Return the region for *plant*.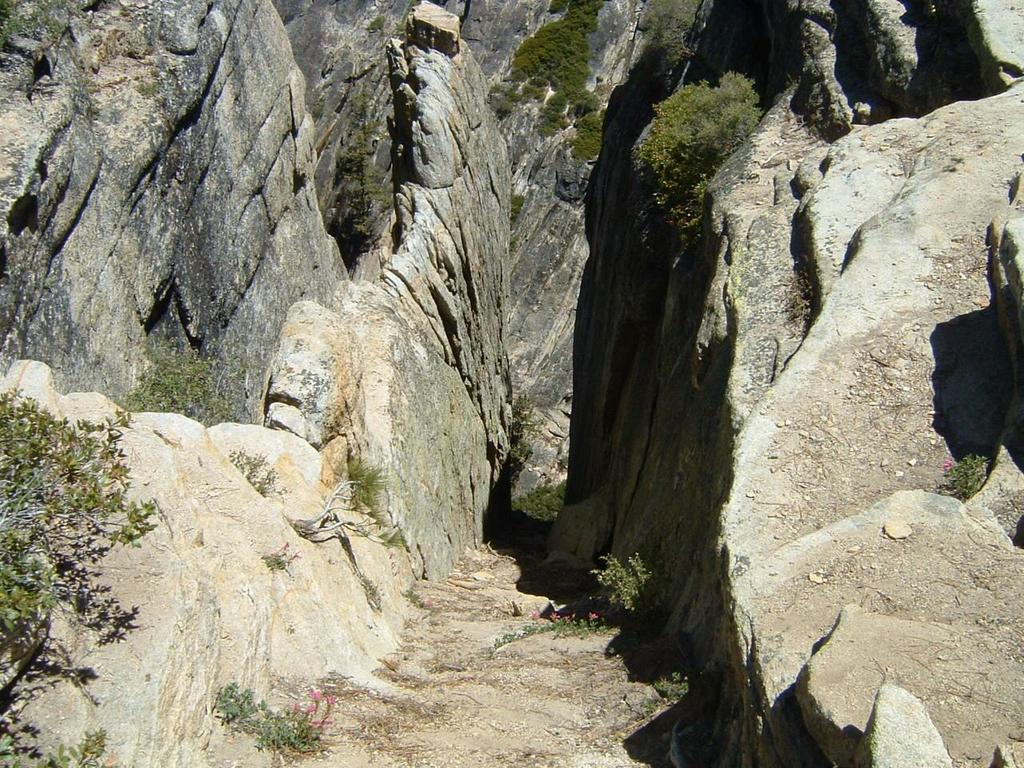
BBox(932, 448, 994, 498).
